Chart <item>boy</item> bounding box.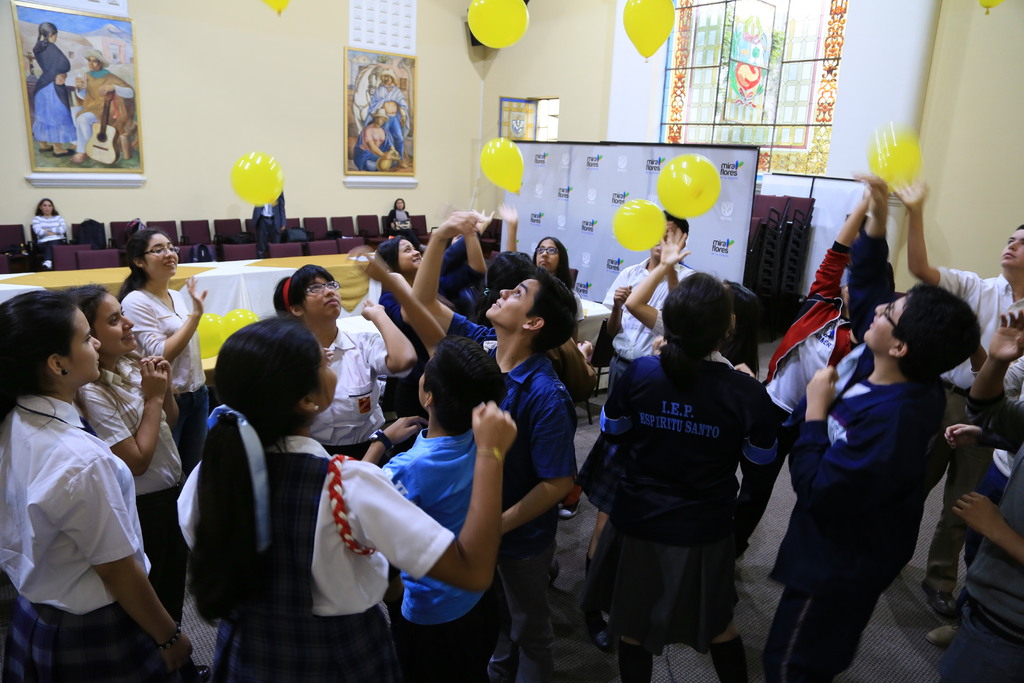
Charted: select_region(595, 206, 691, 399).
